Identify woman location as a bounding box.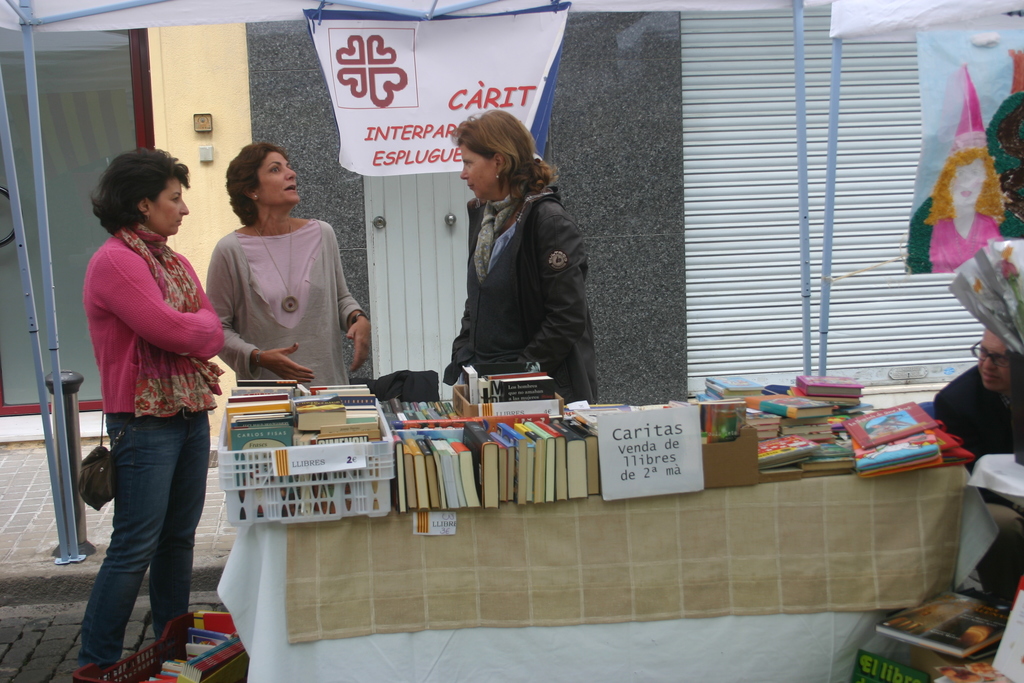
[191, 152, 357, 415].
